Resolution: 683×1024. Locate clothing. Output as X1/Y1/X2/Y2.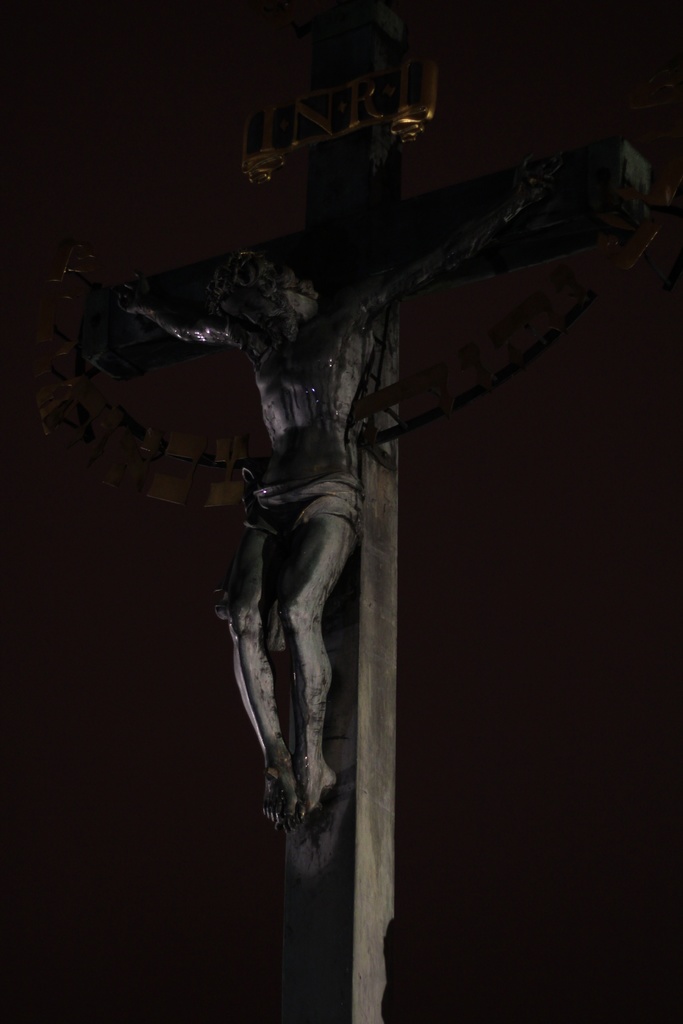
154/230/447/806.
